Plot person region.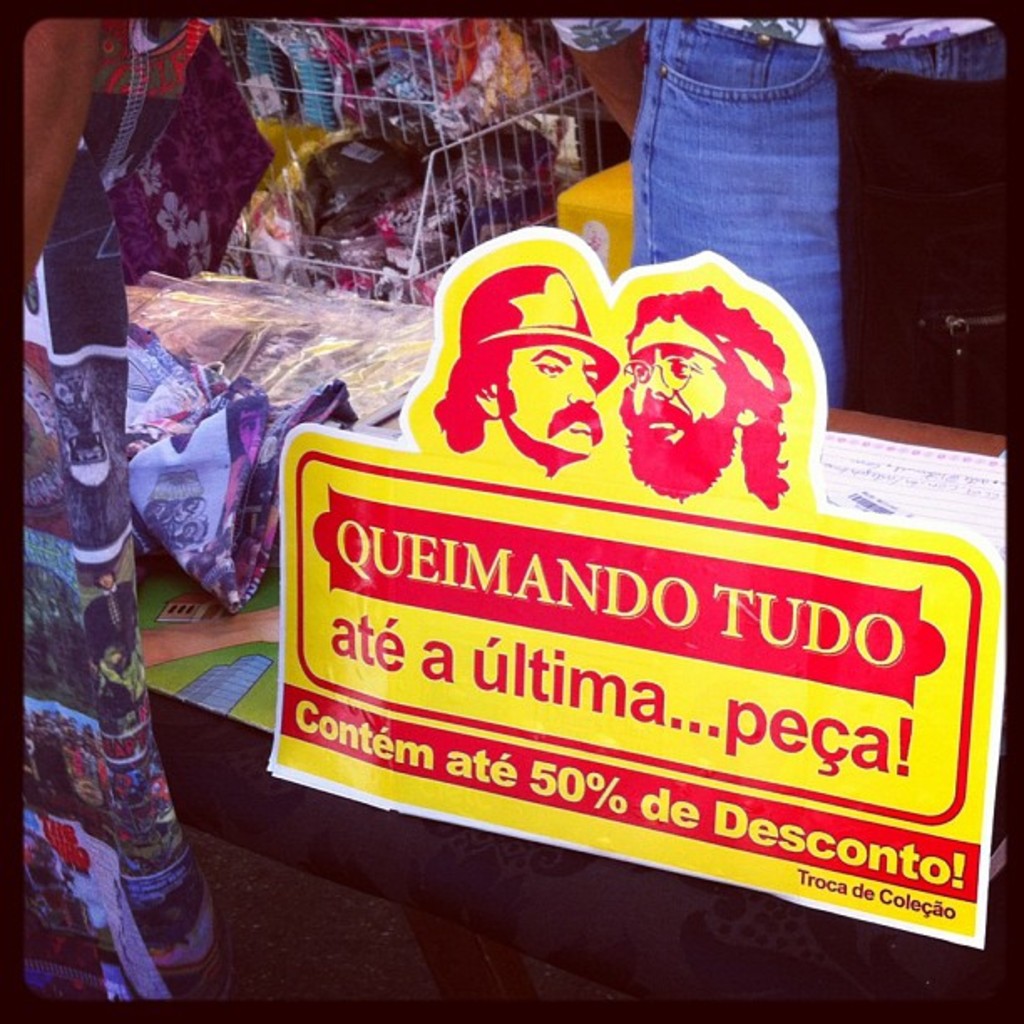
Plotted at <box>425,259,622,479</box>.
